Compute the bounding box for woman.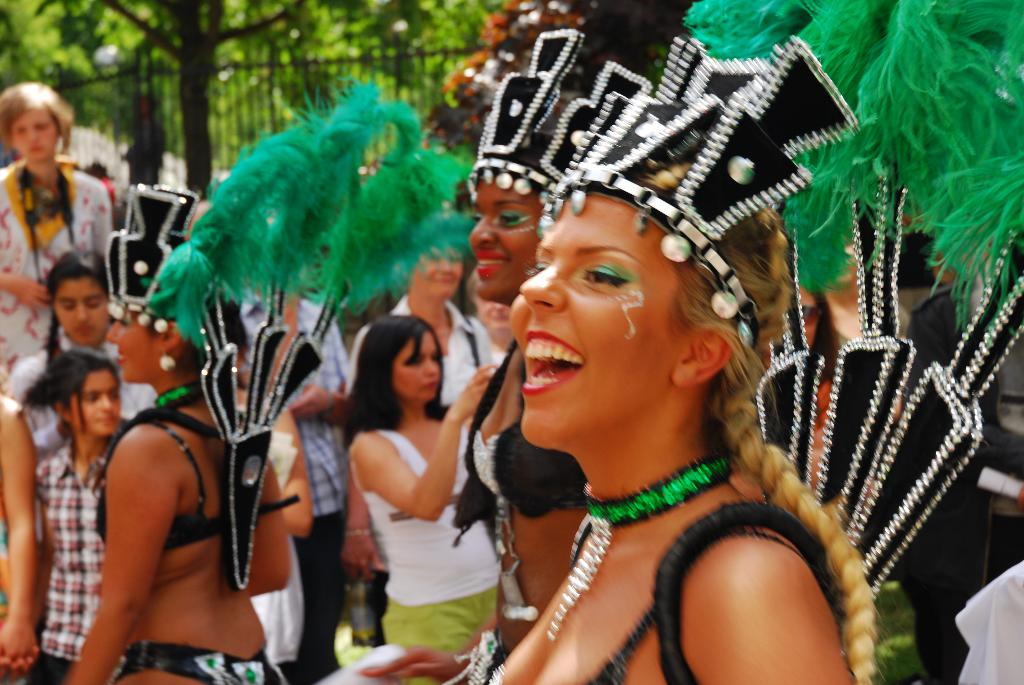
crop(61, 306, 289, 684).
